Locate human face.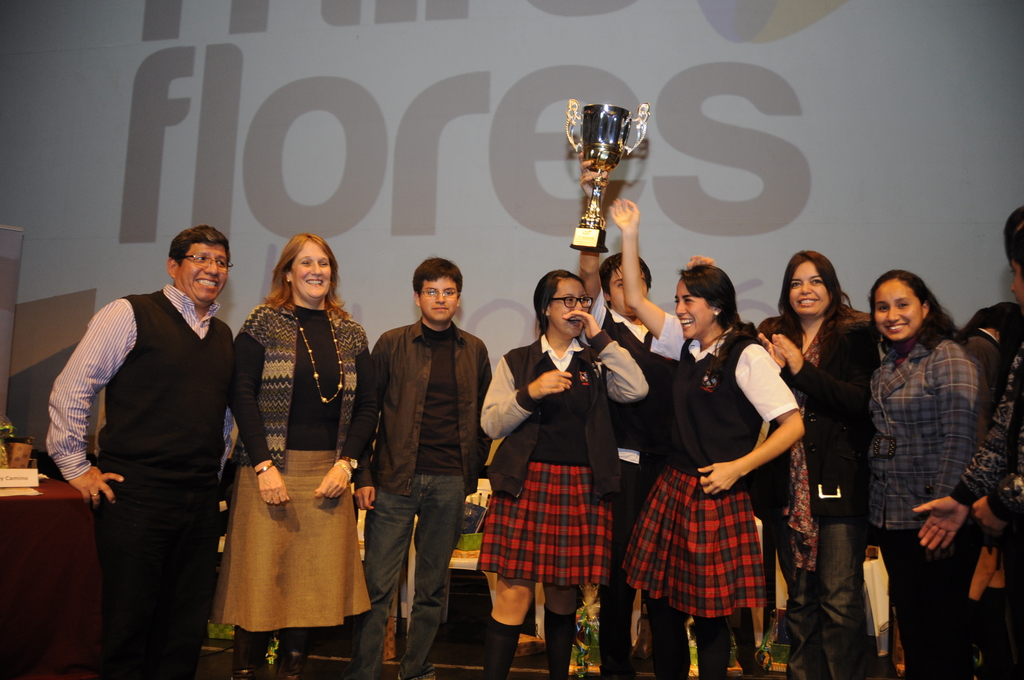
Bounding box: select_region(176, 240, 234, 304).
